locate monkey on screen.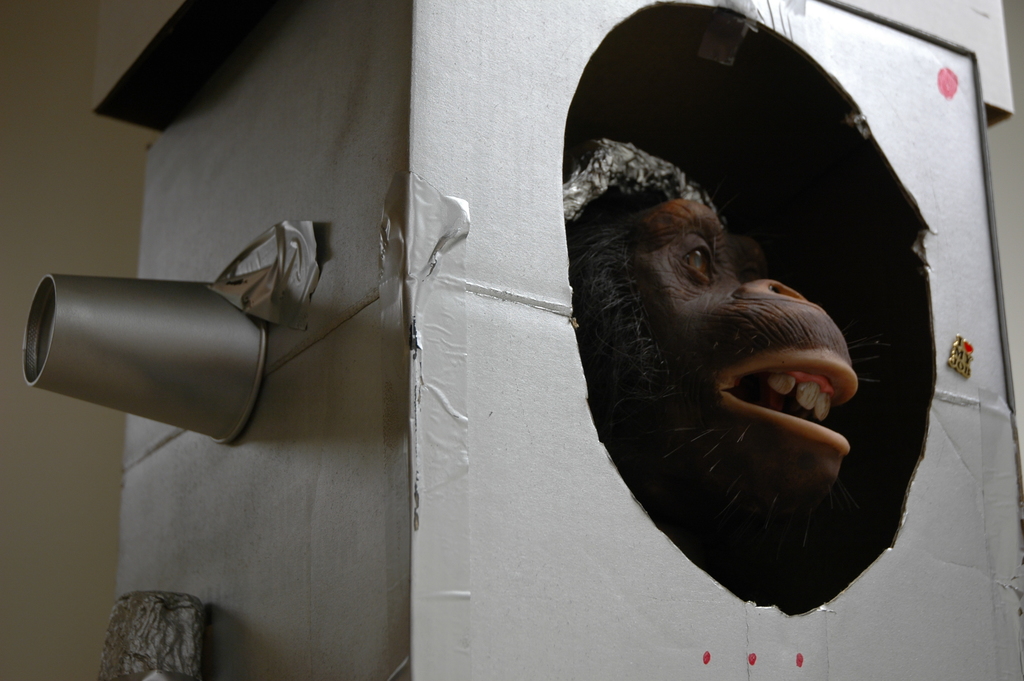
On screen at [566, 135, 861, 521].
